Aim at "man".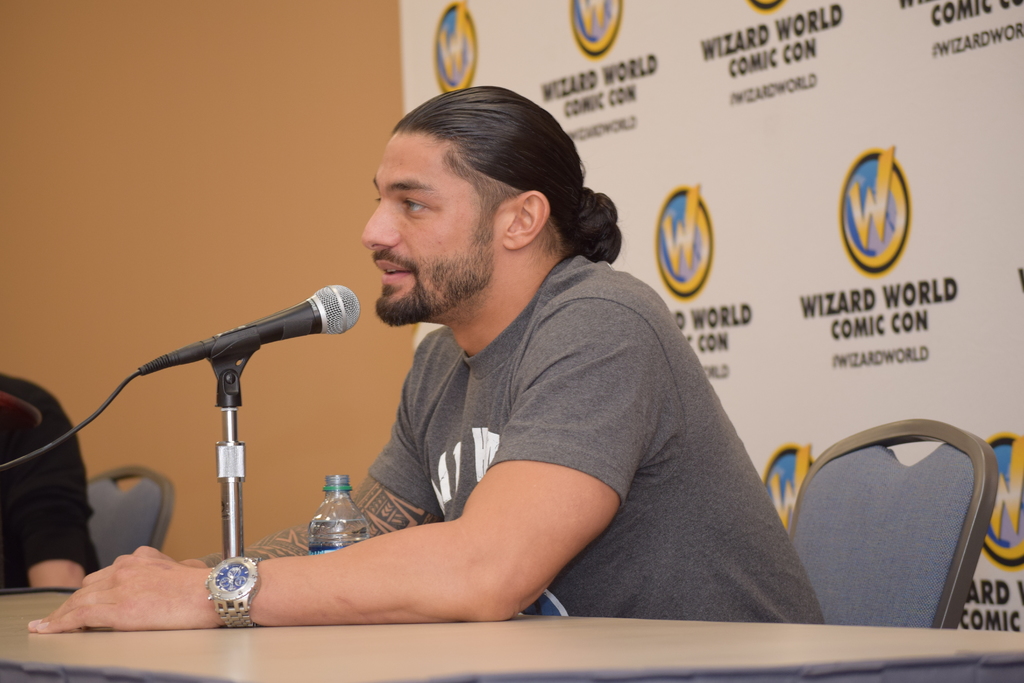
Aimed at (212,93,806,654).
